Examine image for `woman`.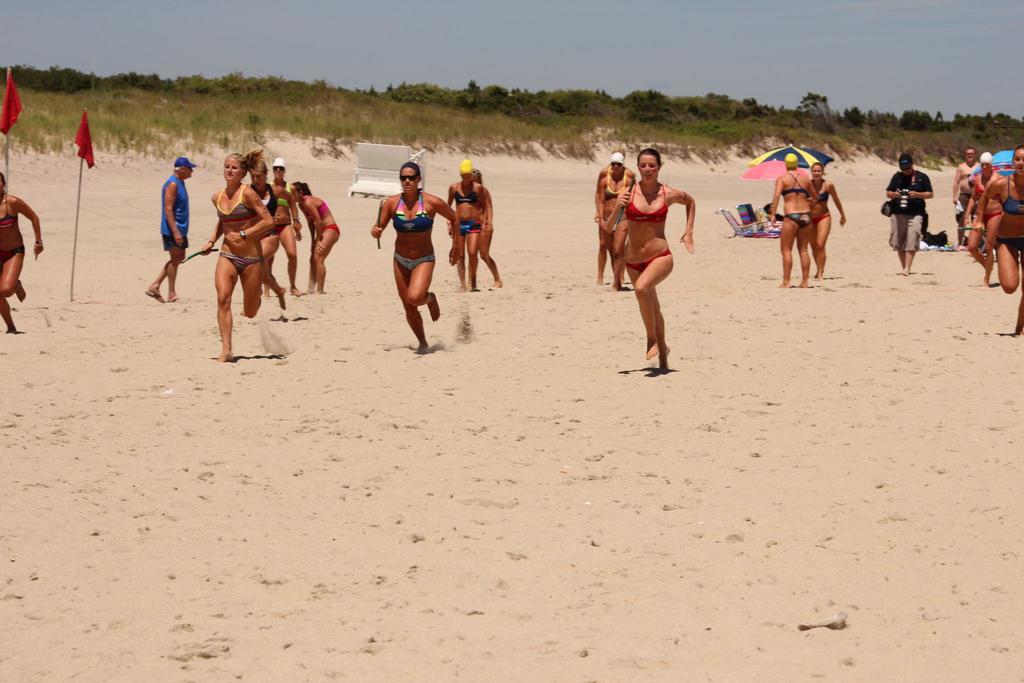
Examination result: [x1=616, y1=147, x2=694, y2=369].
